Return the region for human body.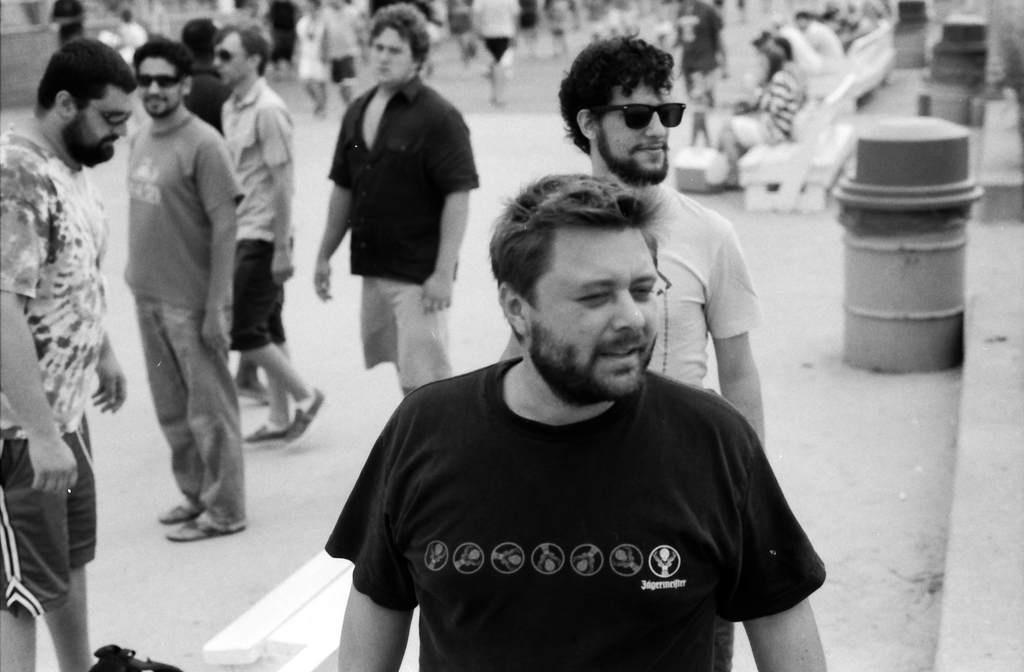
select_region(499, 26, 767, 452).
